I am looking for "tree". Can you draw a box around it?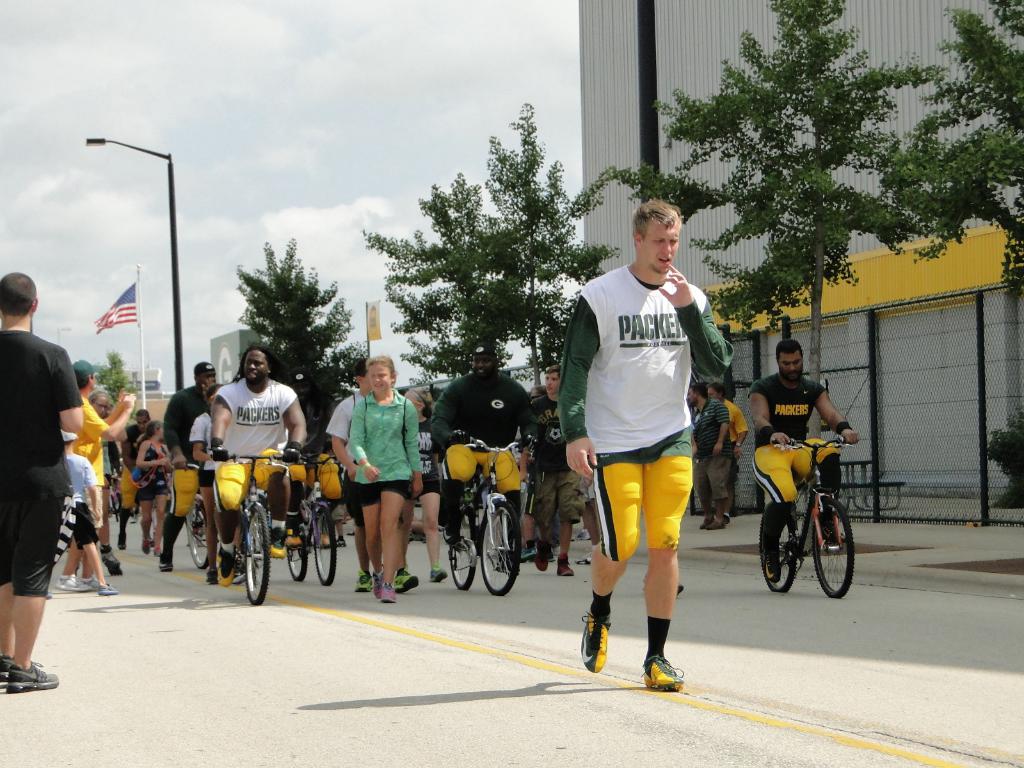
Sure, the bounding box is l=221, t=245, r=380, b=458.
